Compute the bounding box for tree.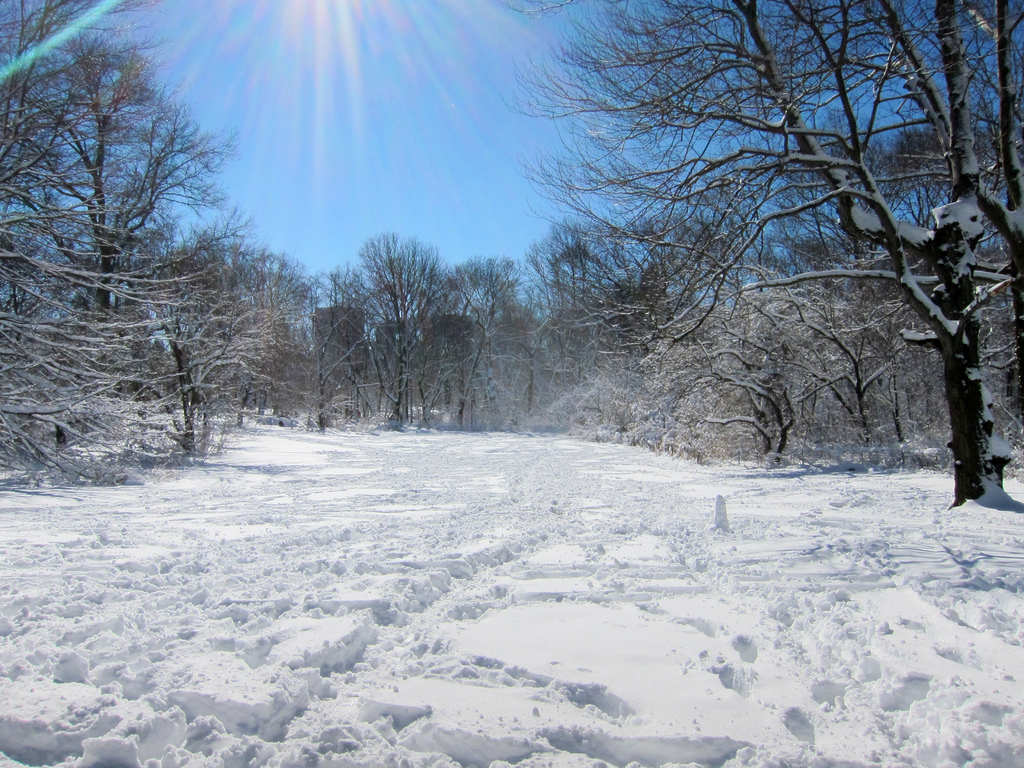
318, 230, 476, 422.
